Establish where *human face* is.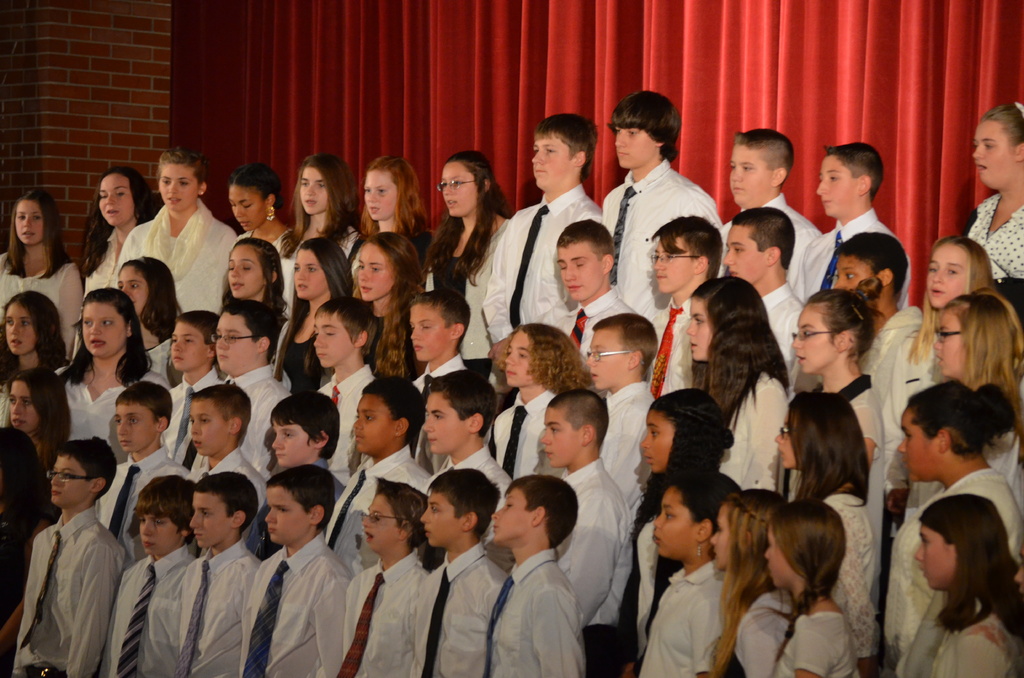
Established at 502 330 529 387.
